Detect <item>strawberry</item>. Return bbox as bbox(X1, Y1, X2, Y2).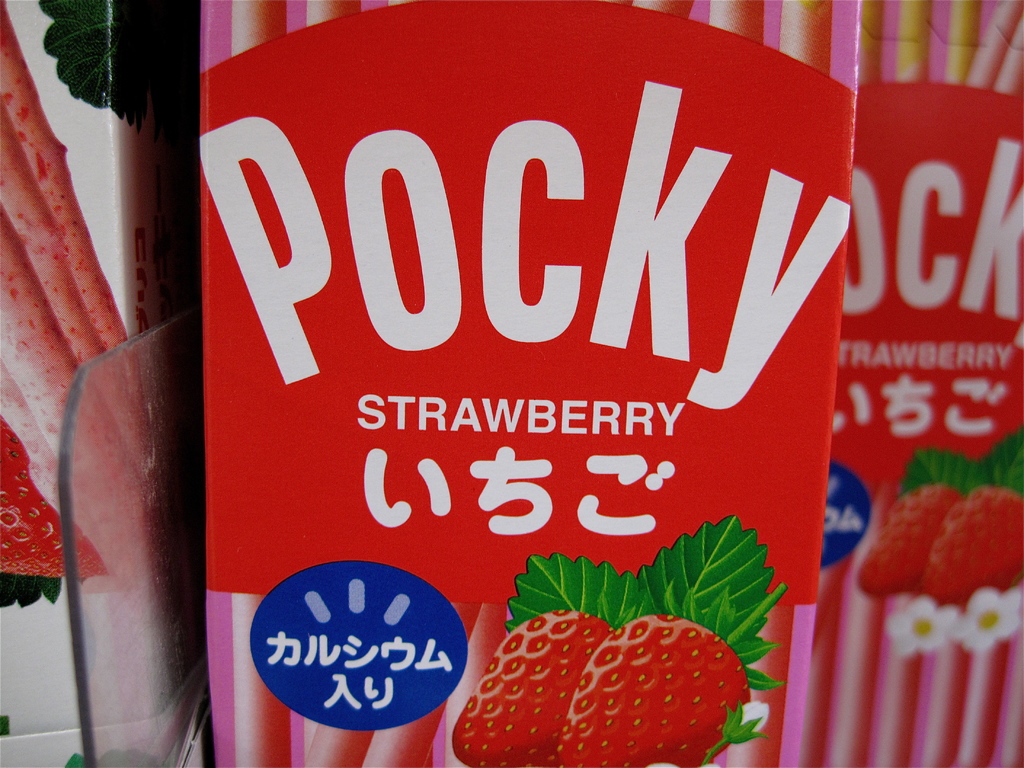
bbox(0, 406, 102, 590).
